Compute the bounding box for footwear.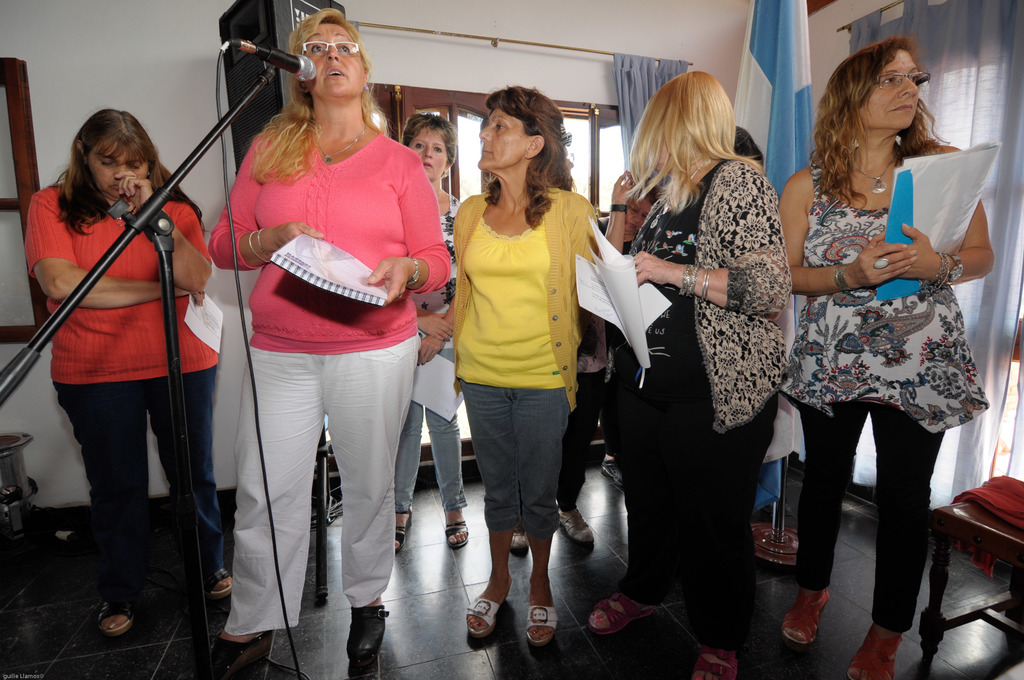
BBox(688, 645, 740, 679).
